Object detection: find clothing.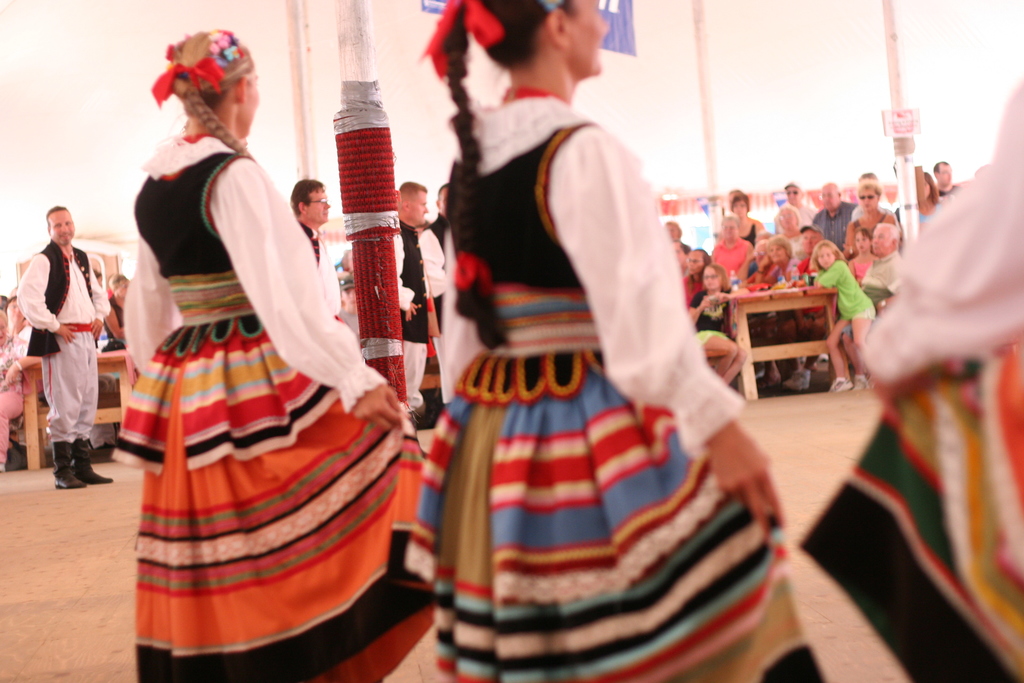
x1=868 y1=252 x2=902 y2=284.
